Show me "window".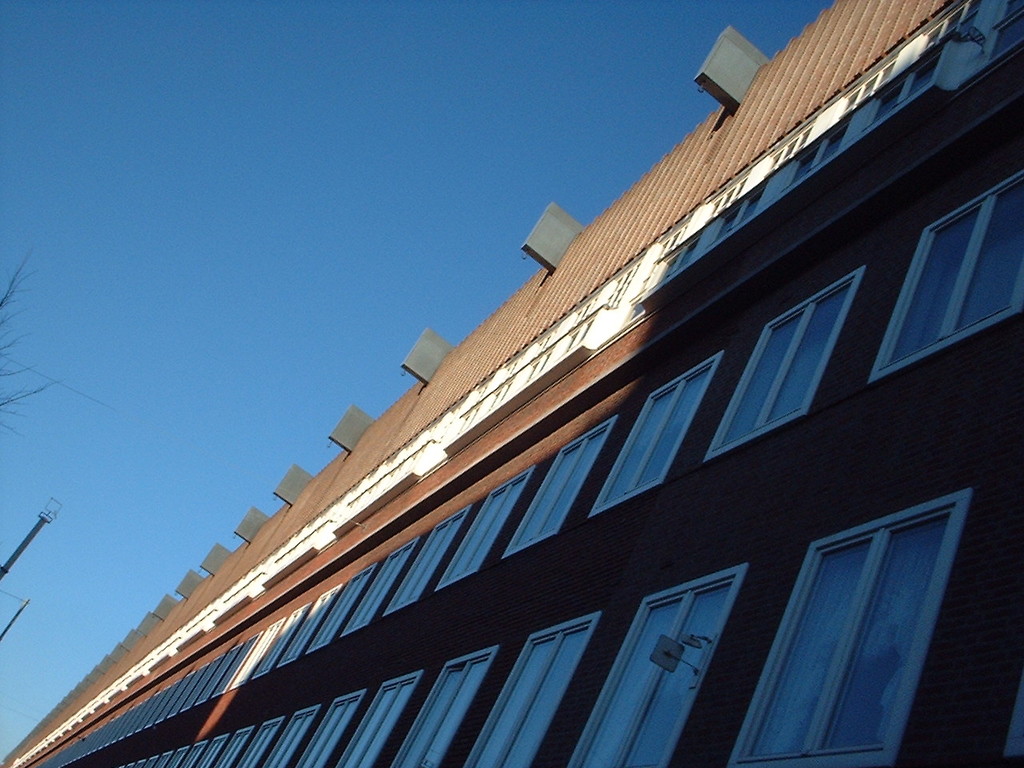
"window" is here: rect(713, 267, 859, 452).
